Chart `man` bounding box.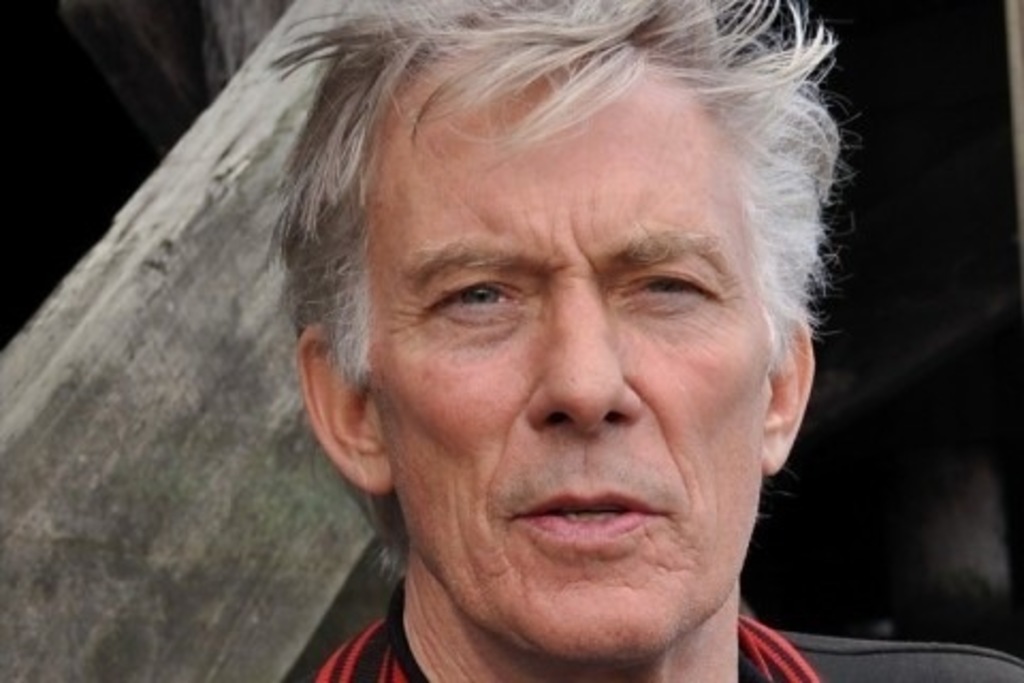
Charted: pyautogui.locateOnScreen(213, 2, 898, 682).
